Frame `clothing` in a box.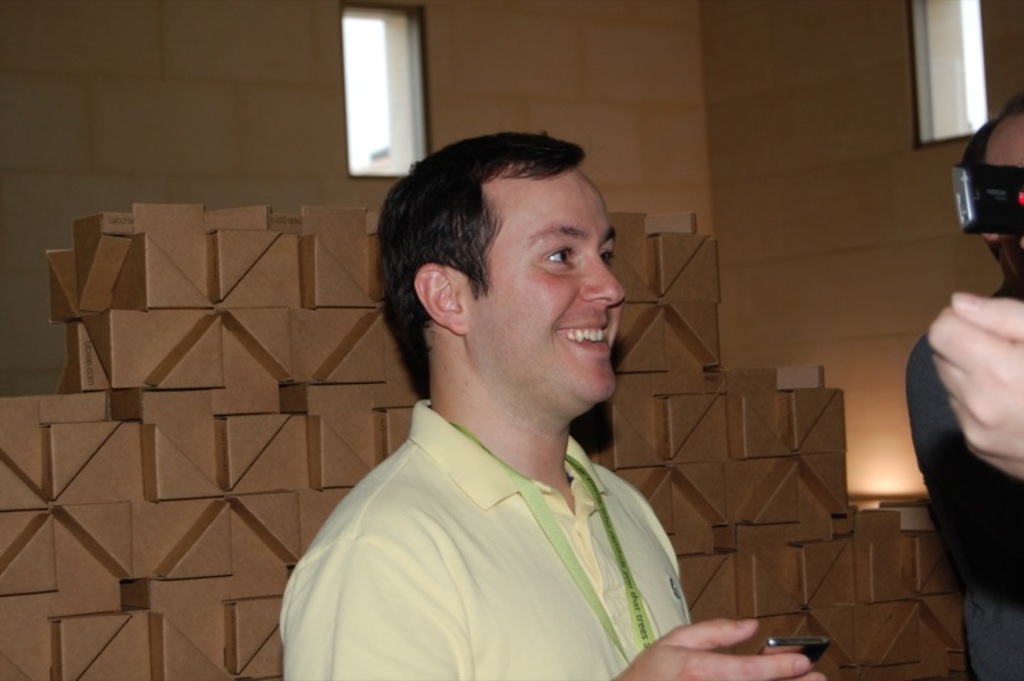
rect(275, 364, 696, 680).
